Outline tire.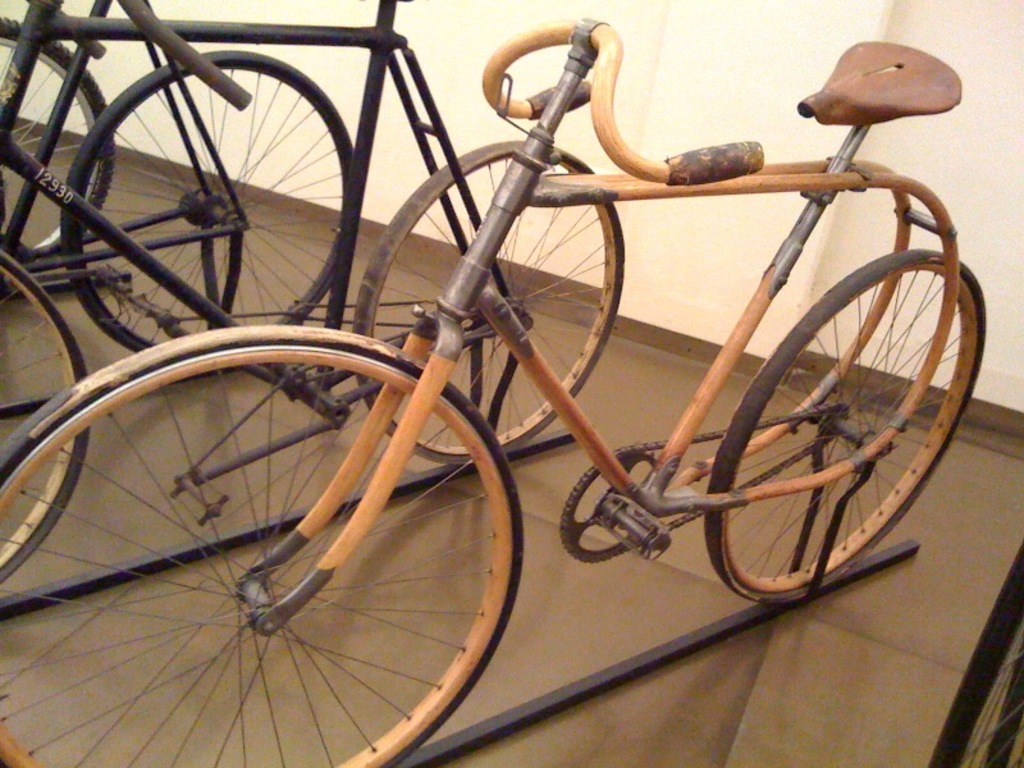
Outline: select_region(703, 247, 986, 603).
